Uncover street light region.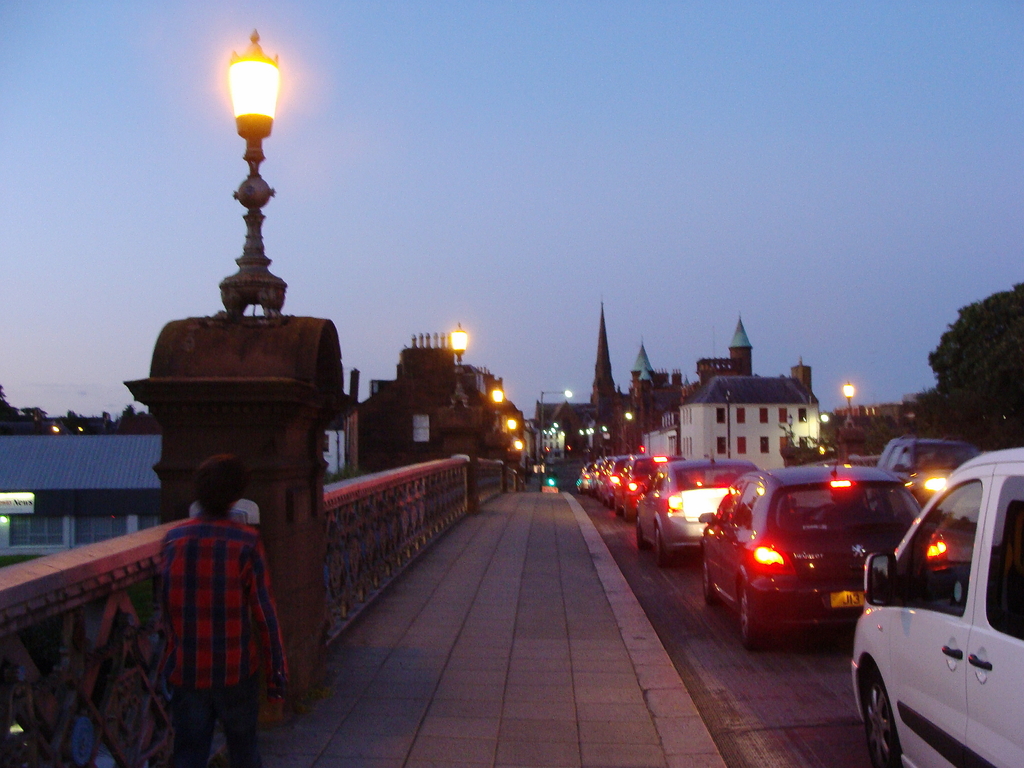
Uncovered: (512, 440, 521, 458).
